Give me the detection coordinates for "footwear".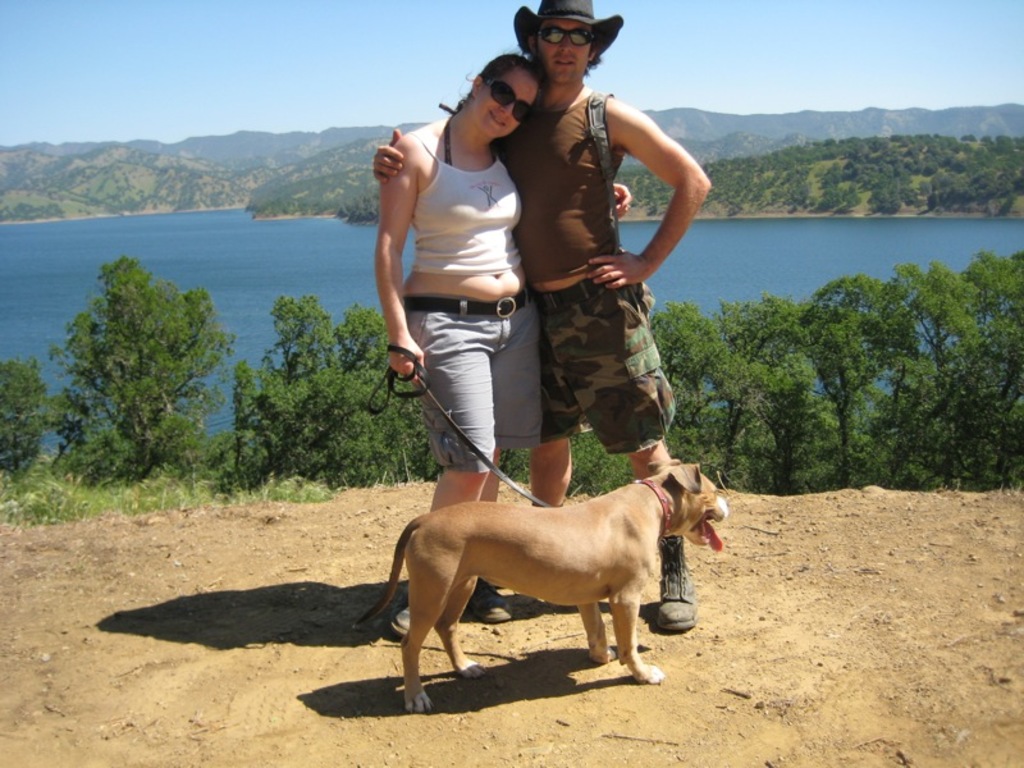
bbox=[645, 526, 716, 637].
